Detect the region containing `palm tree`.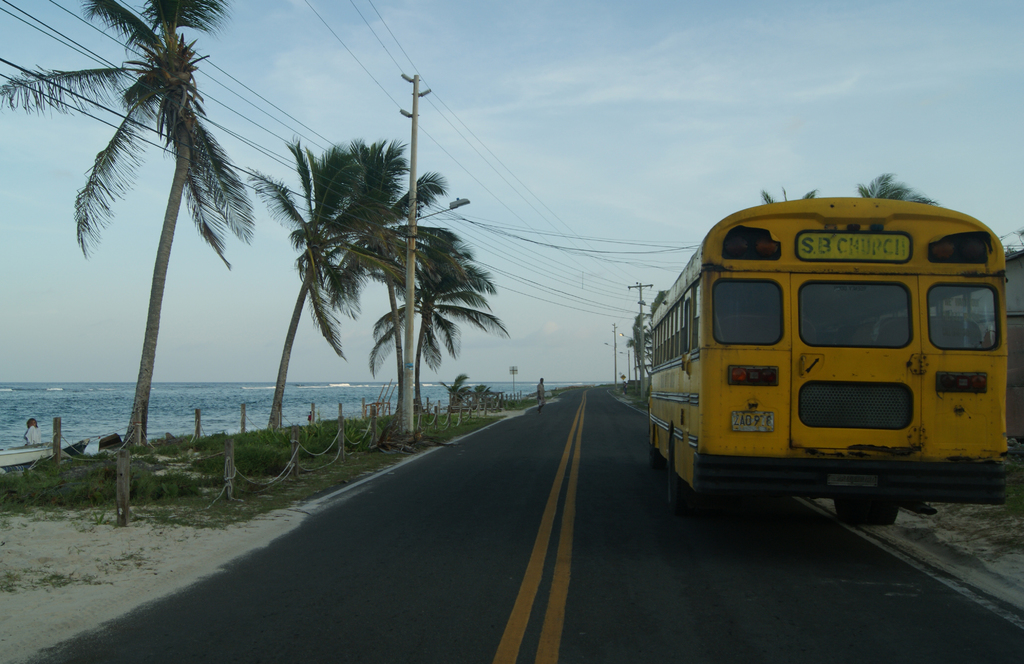
[350,138,509,438].
